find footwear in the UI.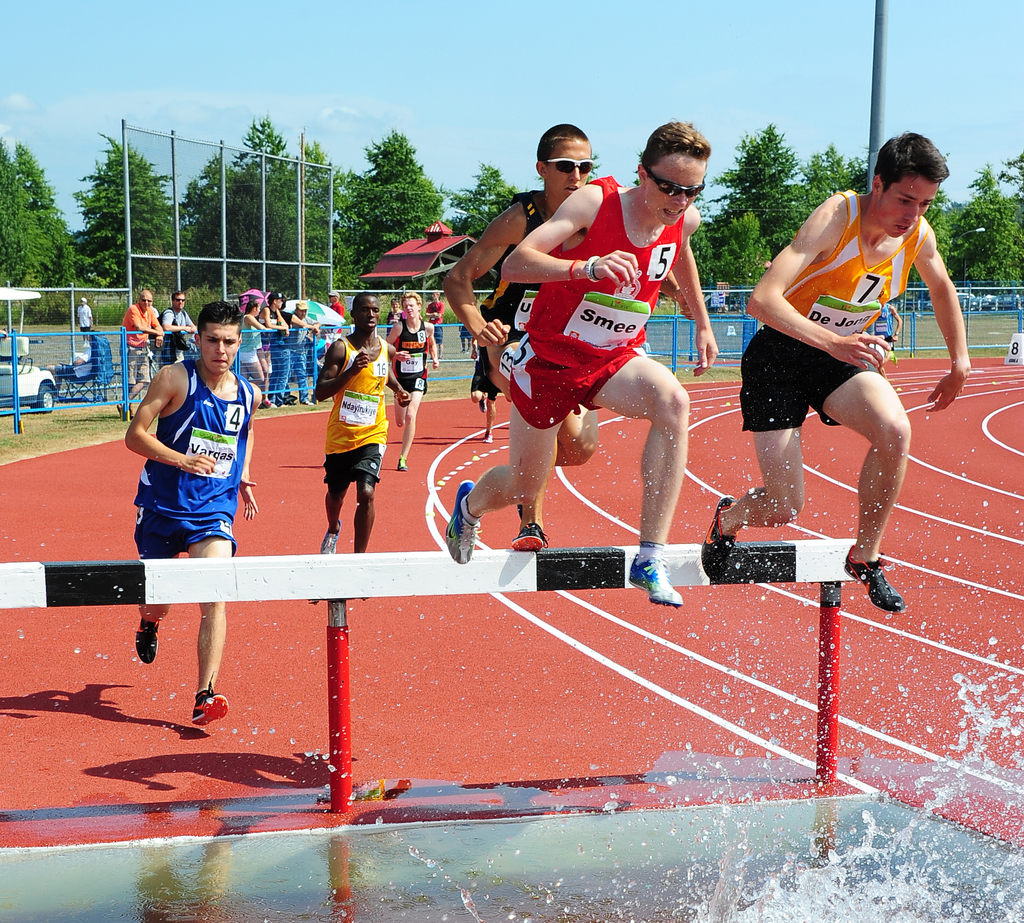
UI element at bbox(398, 454, 406, 470).
